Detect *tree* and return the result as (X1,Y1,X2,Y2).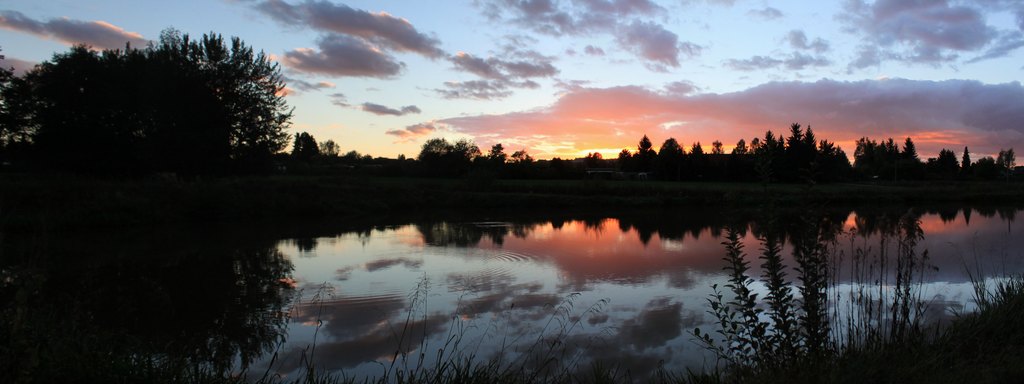
(0,39,172,243).
